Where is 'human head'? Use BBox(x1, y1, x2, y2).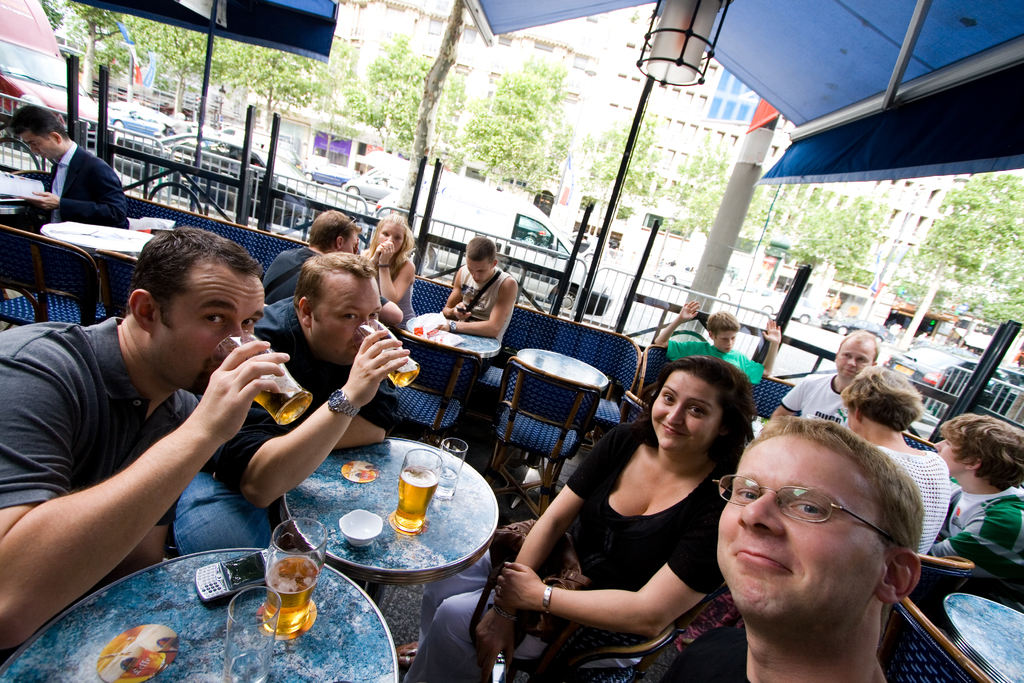
BBox(463, 235, 499, 283).
